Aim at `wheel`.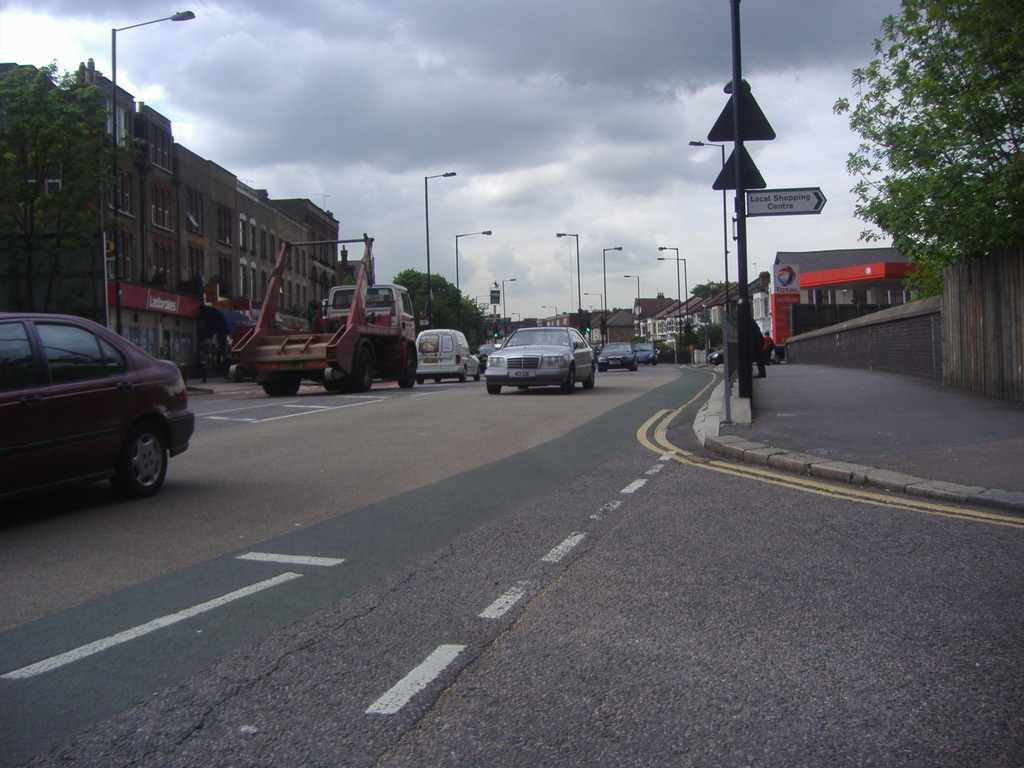
Aimed at locate(432, 376, 439, 382).
